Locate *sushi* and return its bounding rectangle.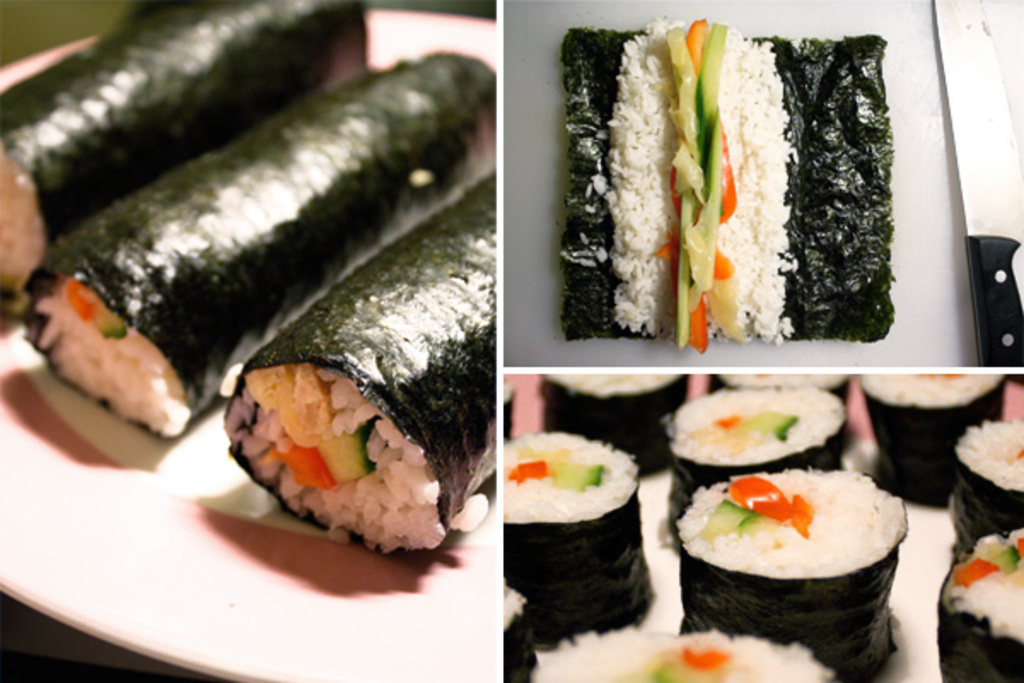
27,50,498,434.
